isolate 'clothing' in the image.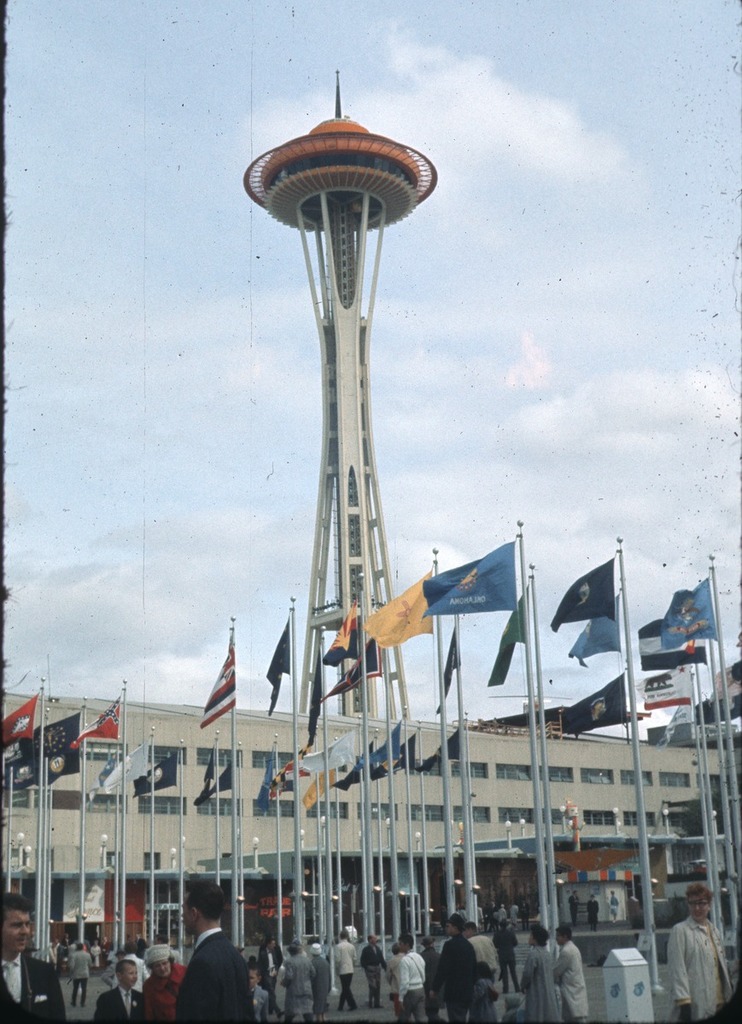
Isolated region: bbox=[0, 956, 65, 1017].
